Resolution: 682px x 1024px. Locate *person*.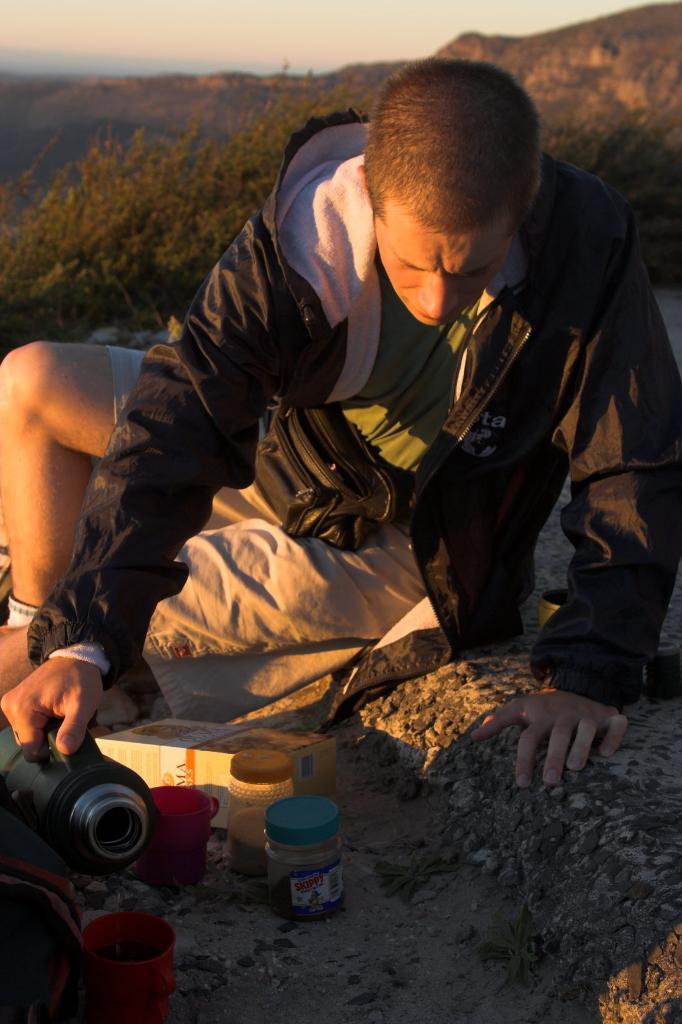
<bbox>0, 53, 681, 792</bbox>.
